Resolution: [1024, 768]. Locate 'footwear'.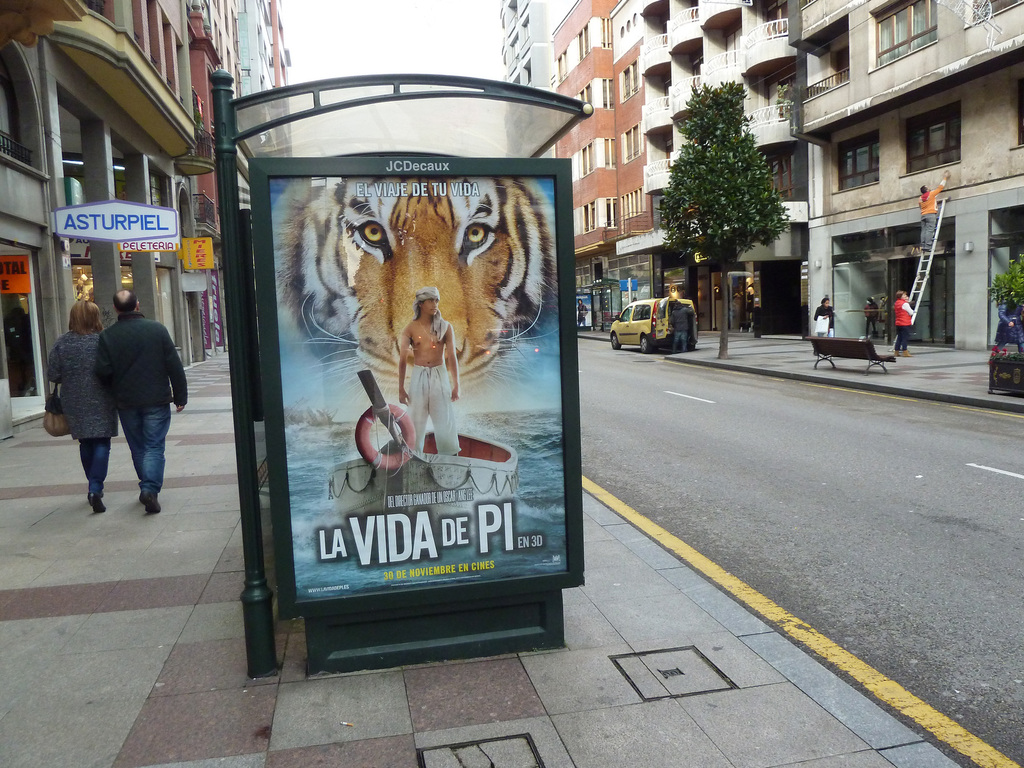
bbox=(892, 348, 912, 356).
